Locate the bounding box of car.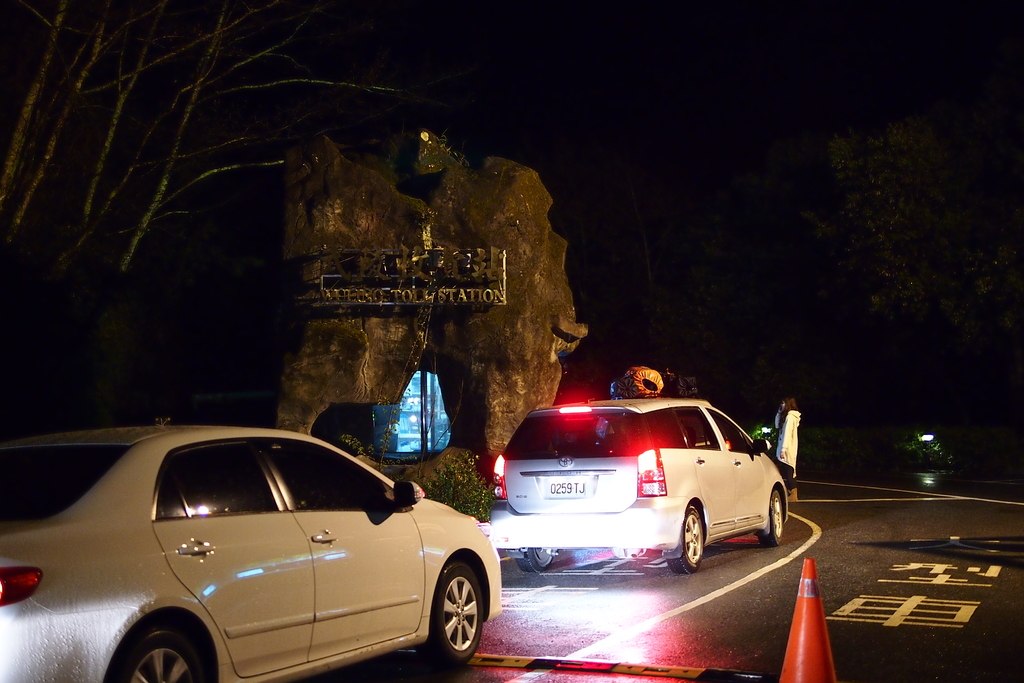
Bounding box: detection(490, 398, 785, 577).
